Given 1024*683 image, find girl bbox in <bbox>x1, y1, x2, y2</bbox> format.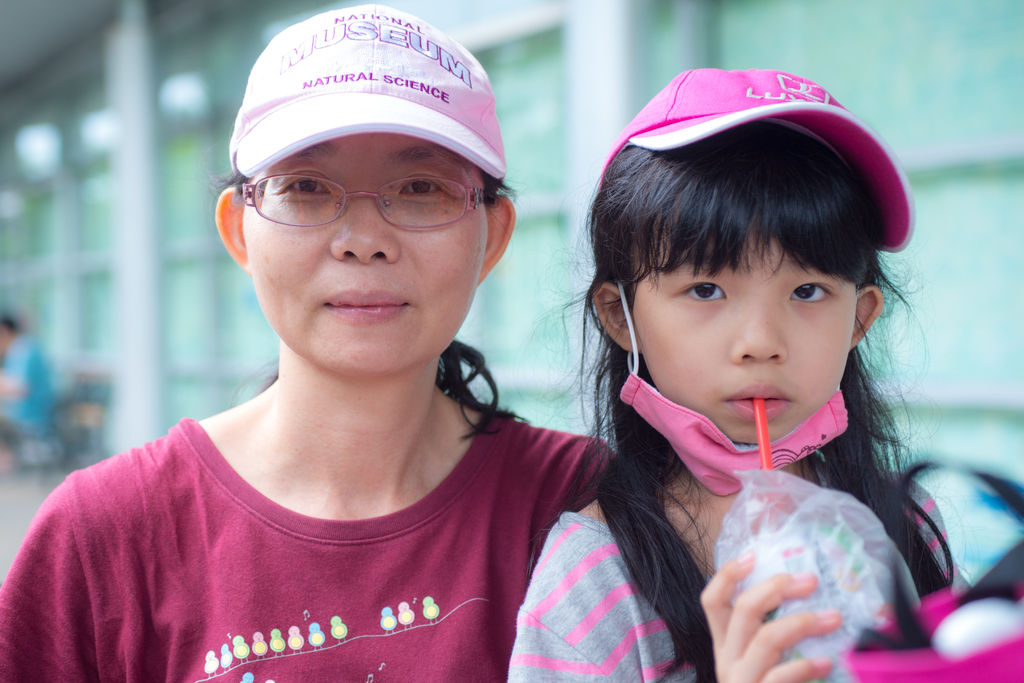
<bbox>504, 63, 1023, 682</bbox>.
